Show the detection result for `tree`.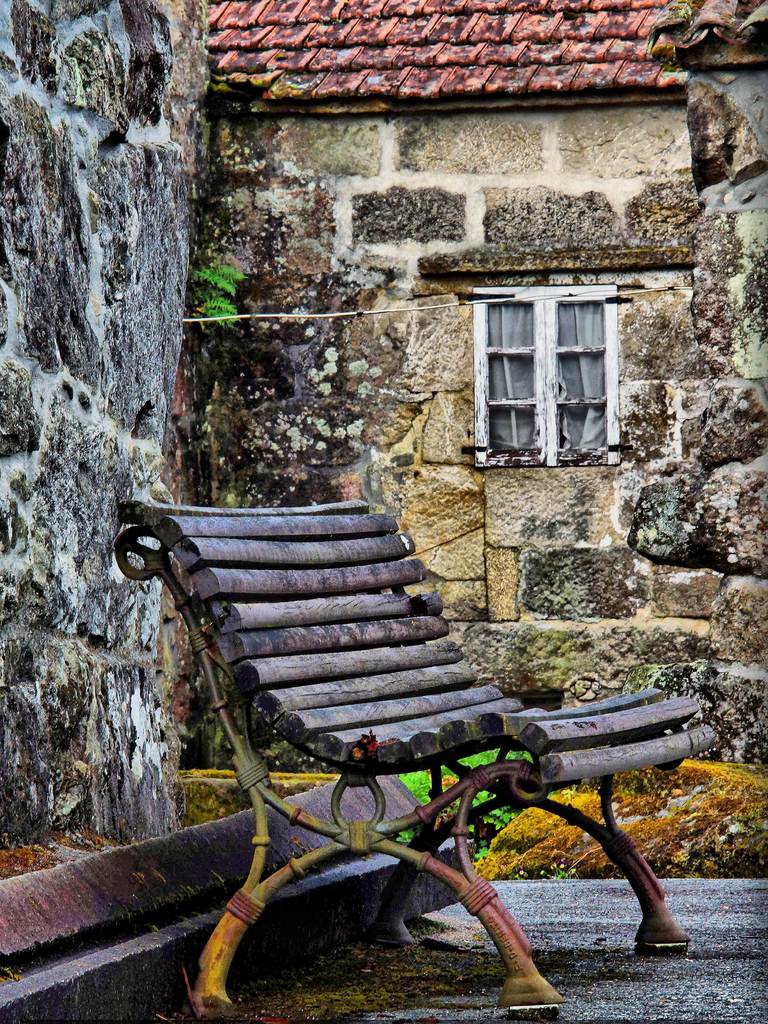
bbox=[0, 1, 213, 824].
